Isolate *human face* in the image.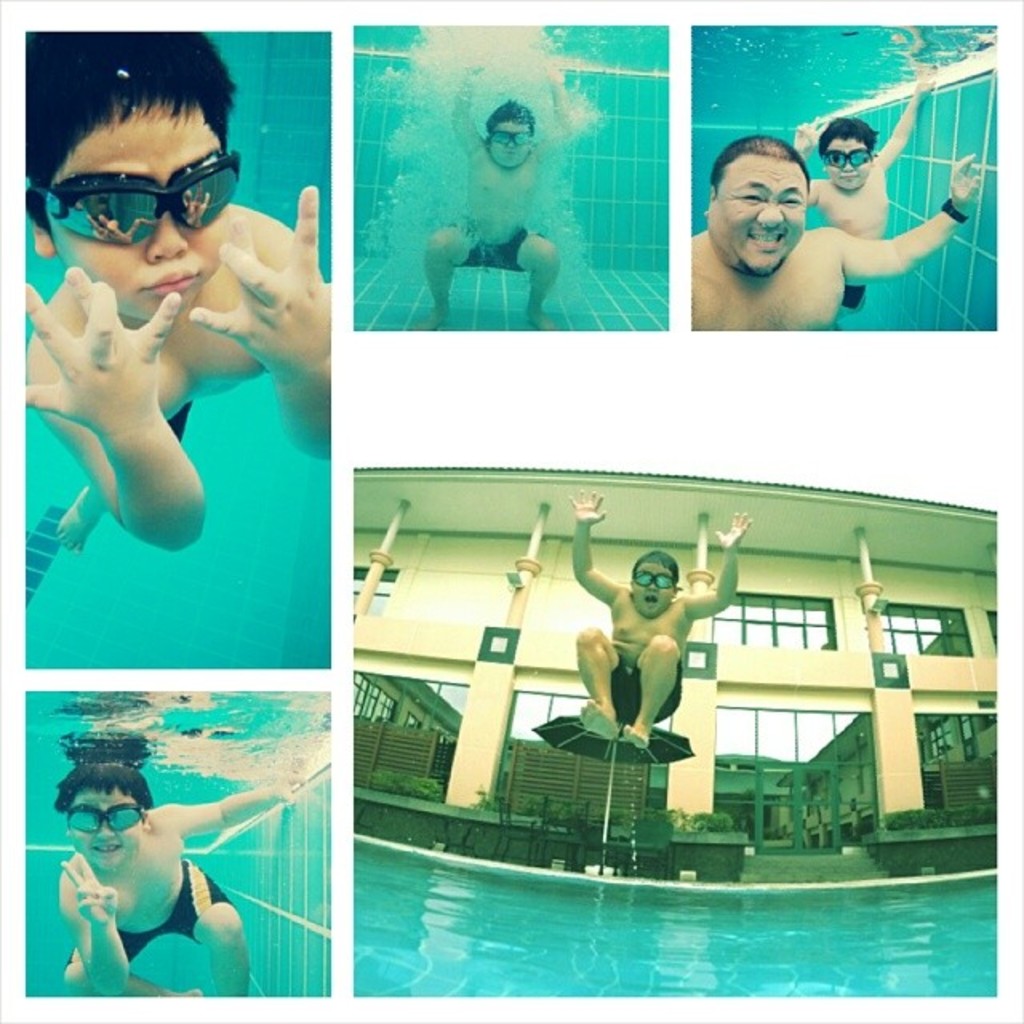
Isolated region: 488/118/531/168.
